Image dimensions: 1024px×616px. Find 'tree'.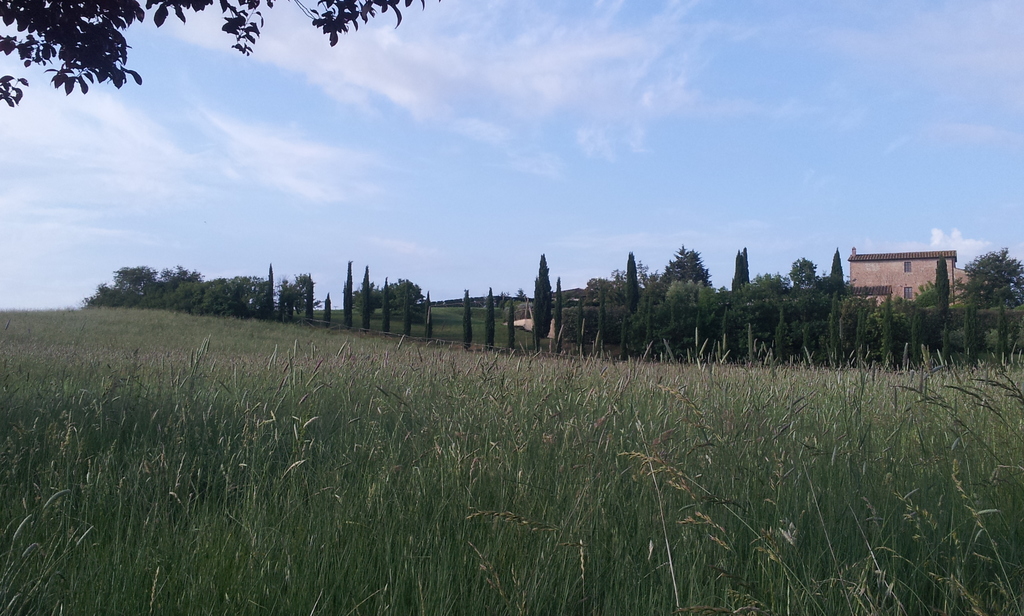
crop(338, 278, 429, 309).
